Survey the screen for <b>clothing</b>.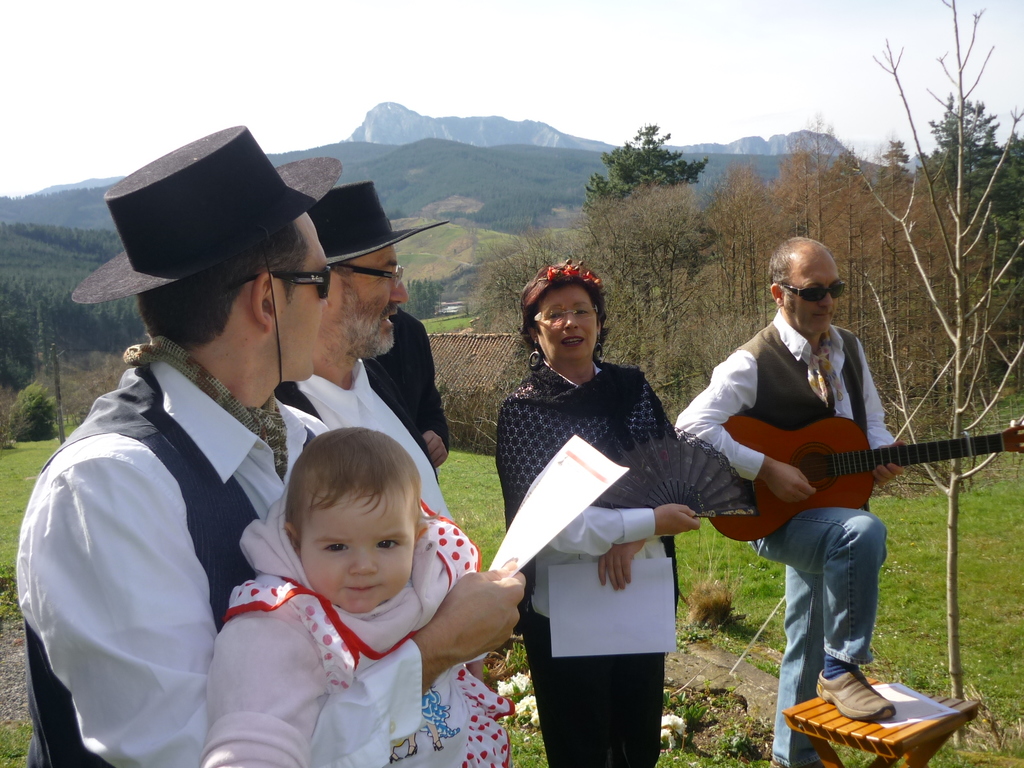
Survey found: (497,356,680,767).
